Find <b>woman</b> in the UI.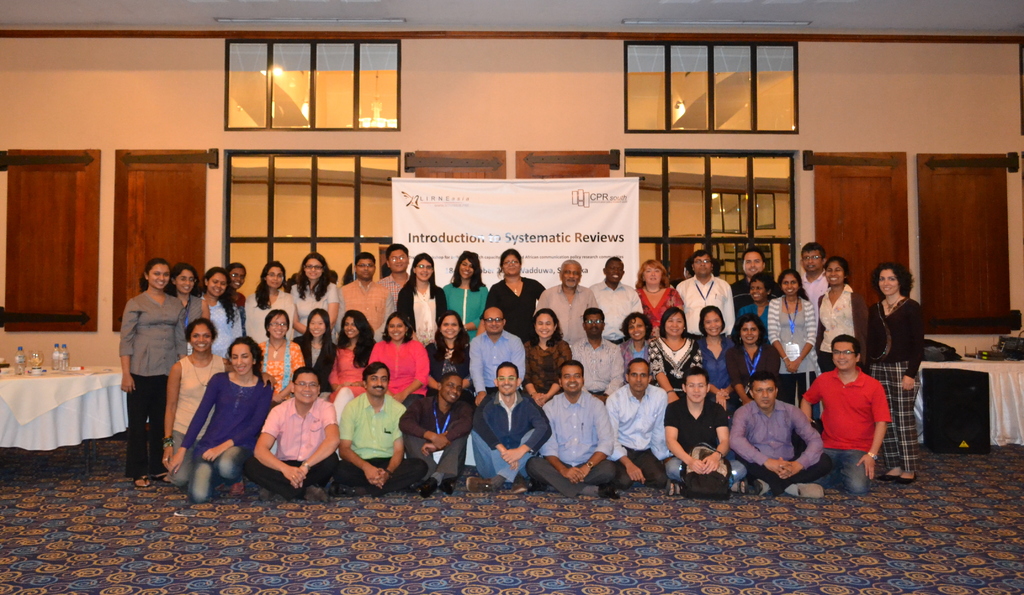
UI element at <region>161, 317, 278, 486</region>.
